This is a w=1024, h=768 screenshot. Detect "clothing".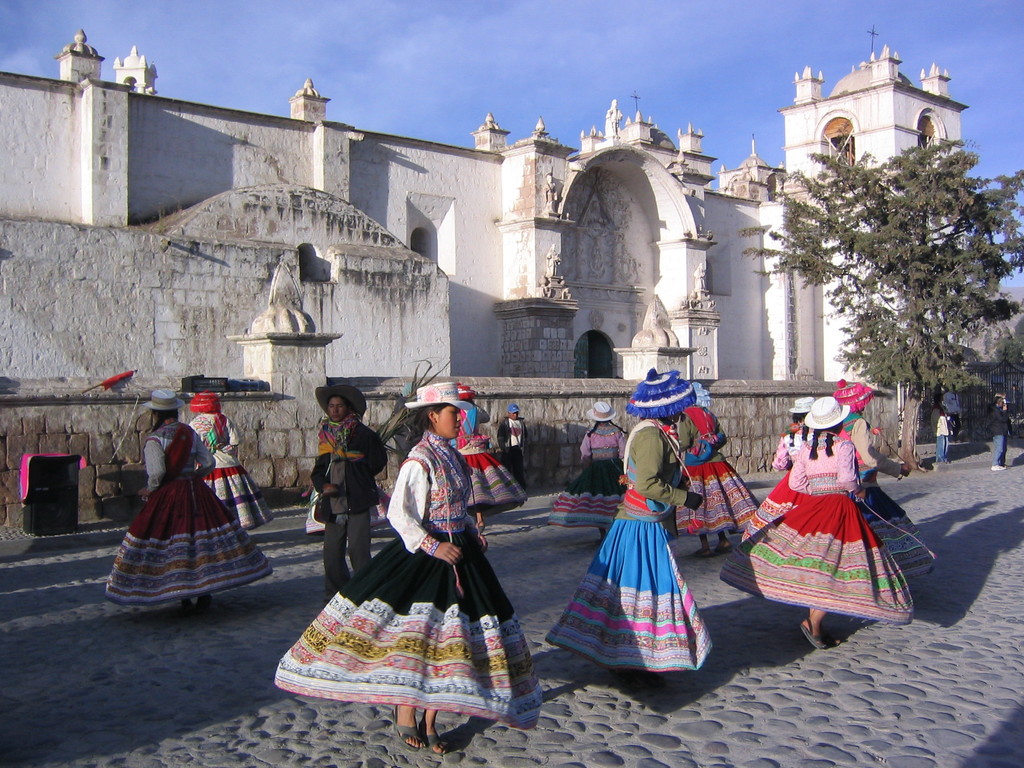
crop(775, 424, 797, 467).
